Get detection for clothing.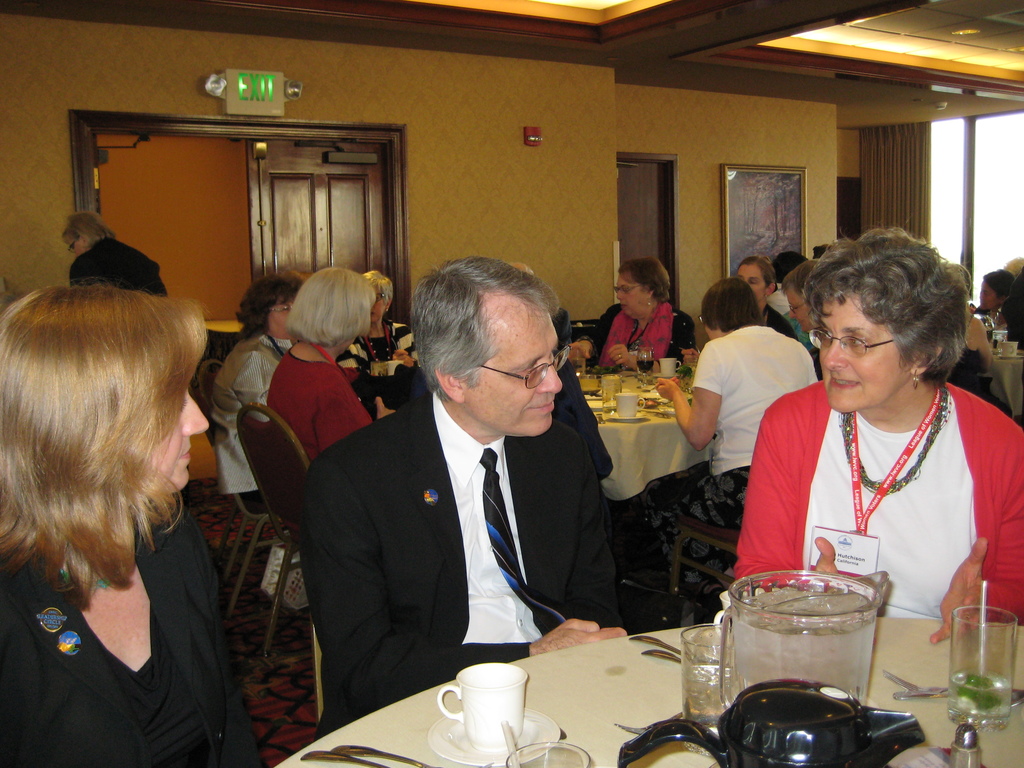
Detection: <region>785, 316, 819, 354</region>.
